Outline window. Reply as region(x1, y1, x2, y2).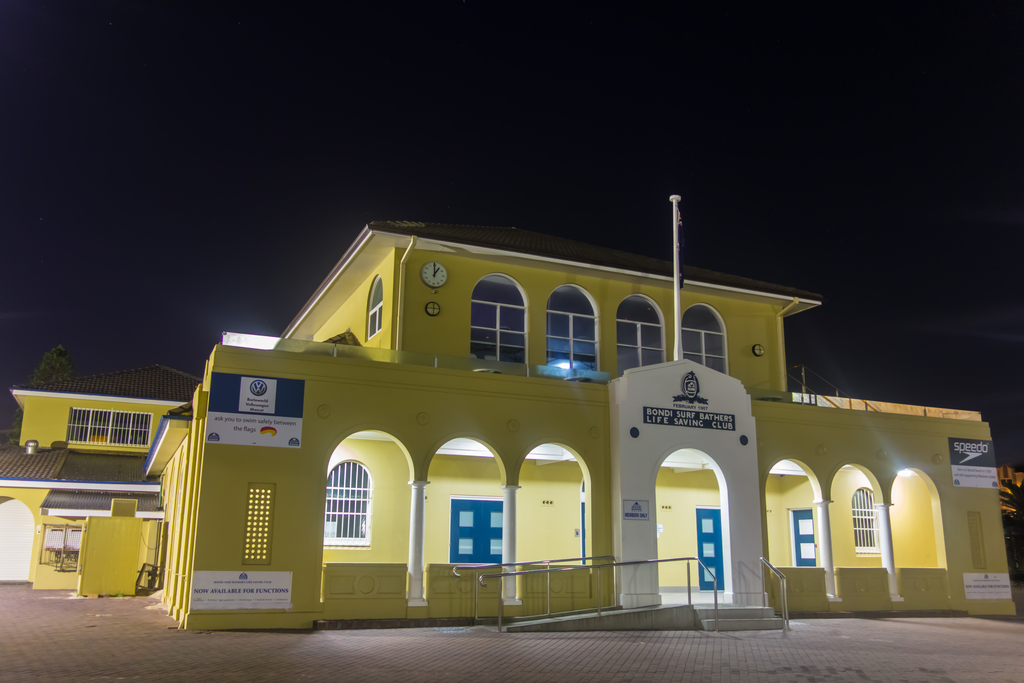
region(42, 525, 83, 566).
